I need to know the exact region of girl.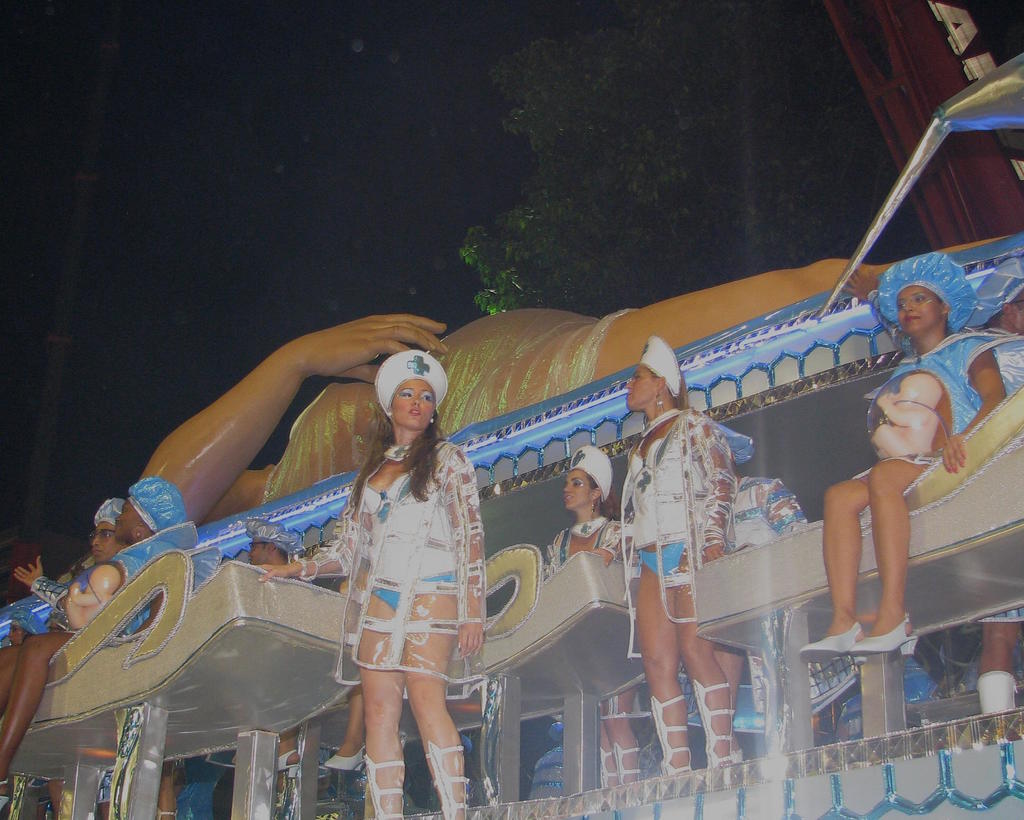
Region: (left=545, top=446, right=649, bottom=788).
